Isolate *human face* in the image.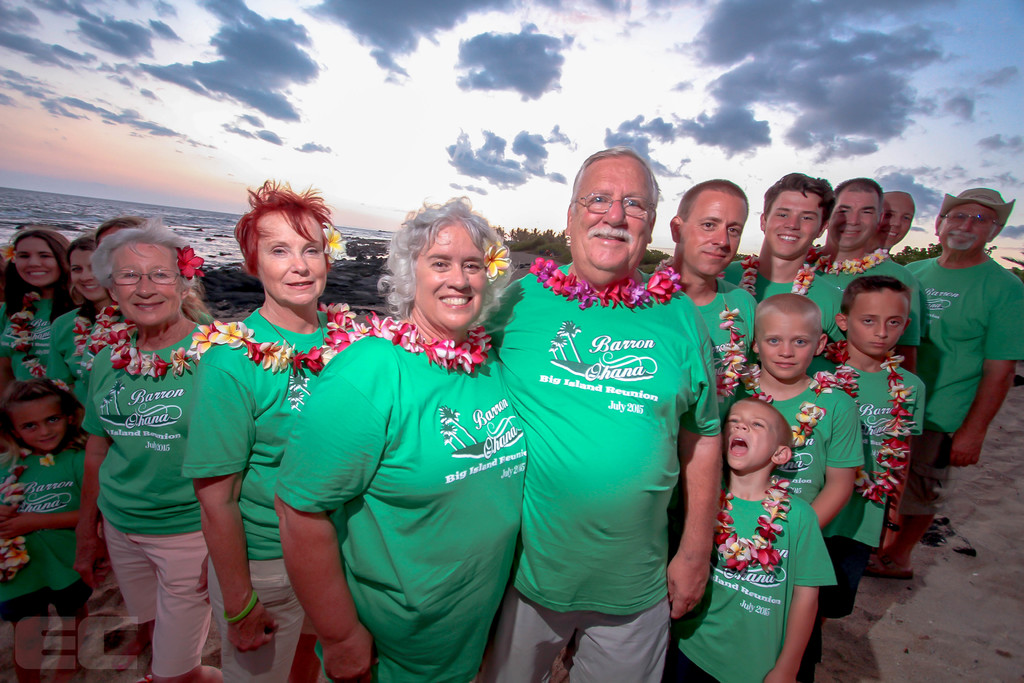
Isolated region: pyautogui.locateOnScreen(764, 193, 820, 258).
